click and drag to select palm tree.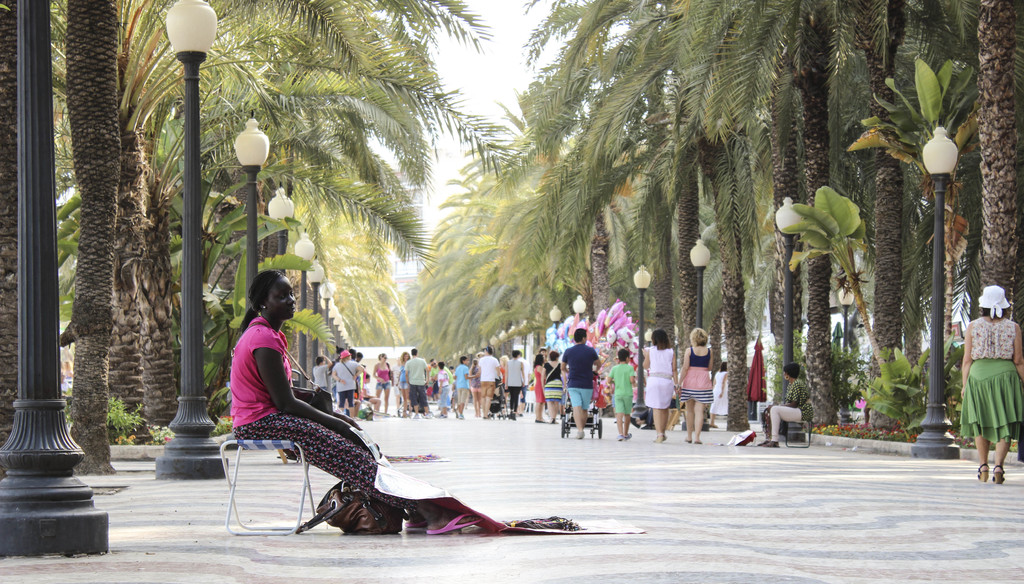
Selection: [120, 0, 365, 441].
